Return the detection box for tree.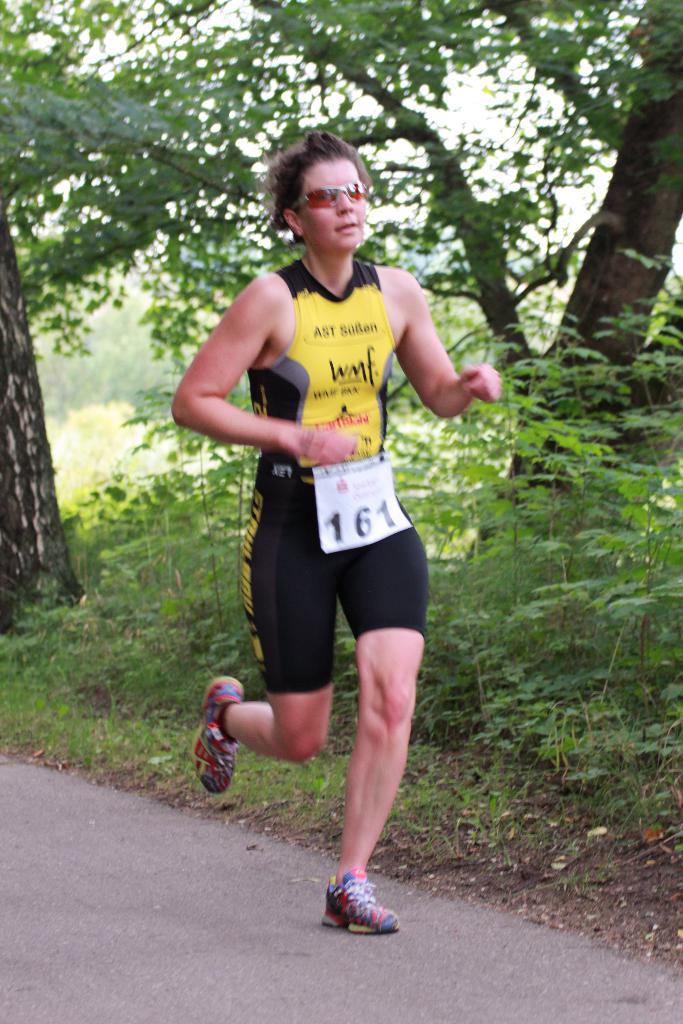
locate(0, 204, 88, 641).
